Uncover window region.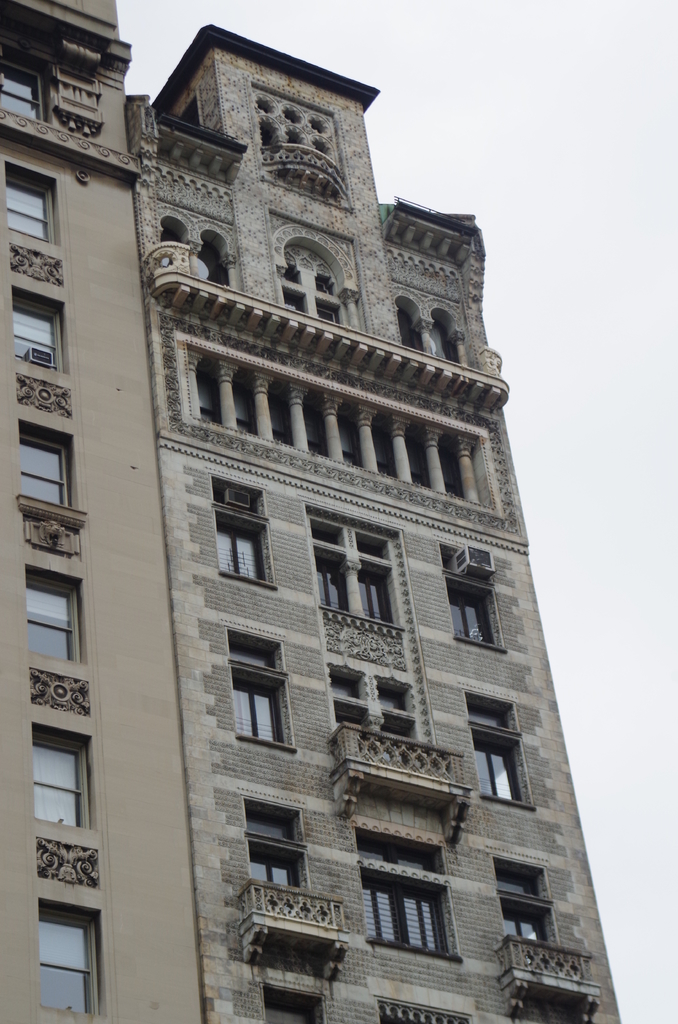
Uncovered: region(366, 865, 457, 954).
